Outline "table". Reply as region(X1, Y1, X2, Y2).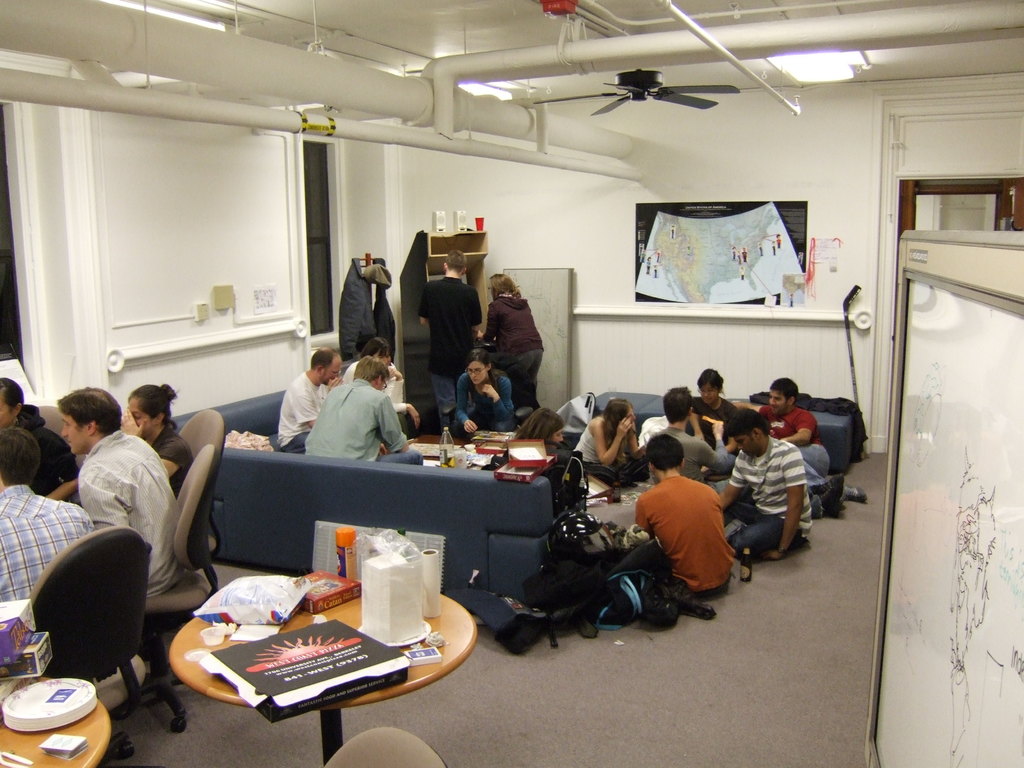
region(173, 568, 474, 739).
